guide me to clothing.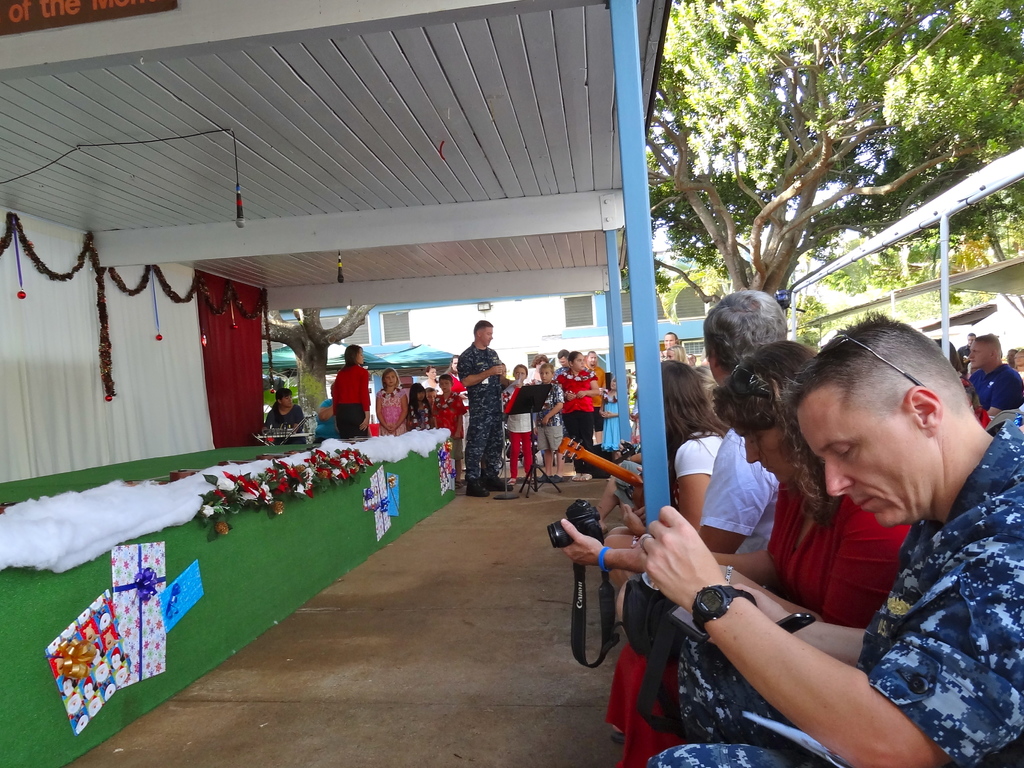
Guidance: <region>309, 396, 339, 446</region>.
